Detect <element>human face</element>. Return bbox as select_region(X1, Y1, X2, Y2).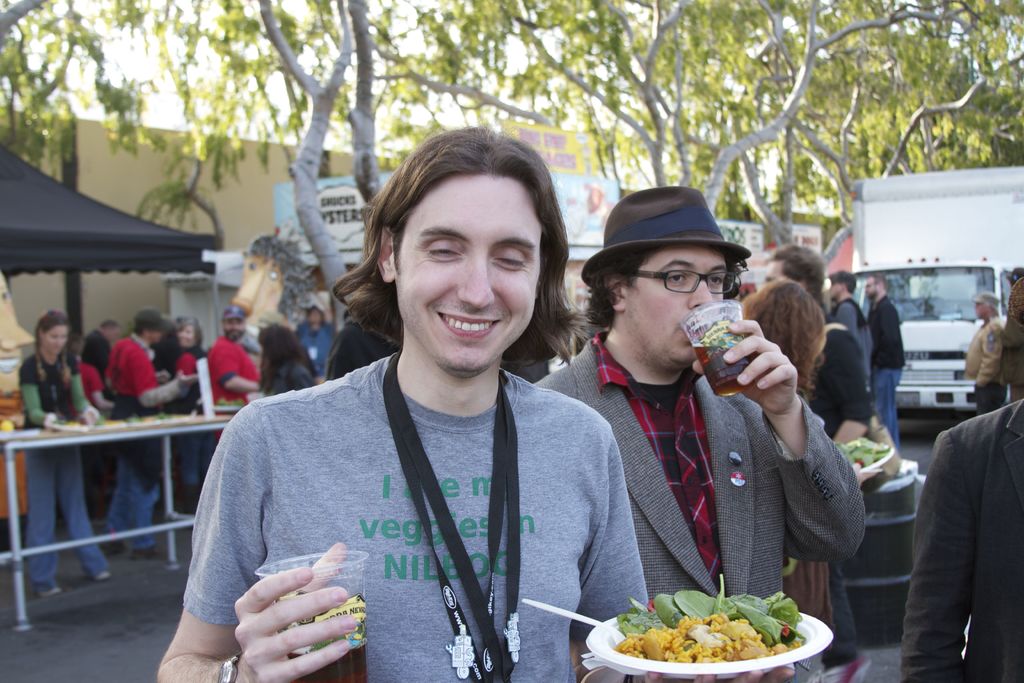
select_region(397, 172, 541, 373).
